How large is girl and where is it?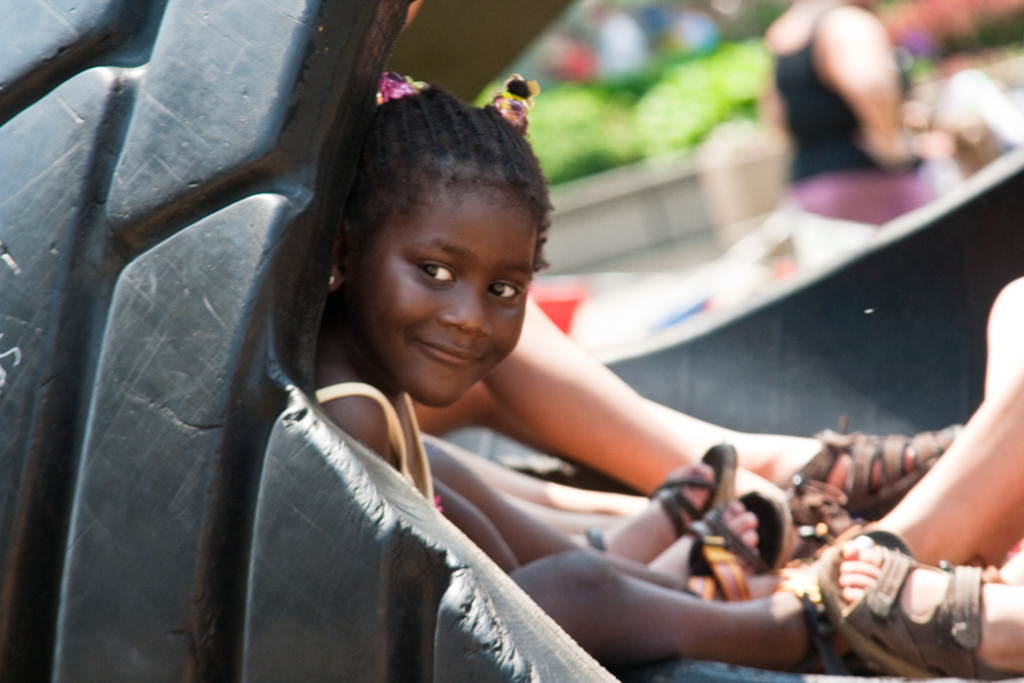
Bounding box: Rect(297, 72, 1023, 681).
